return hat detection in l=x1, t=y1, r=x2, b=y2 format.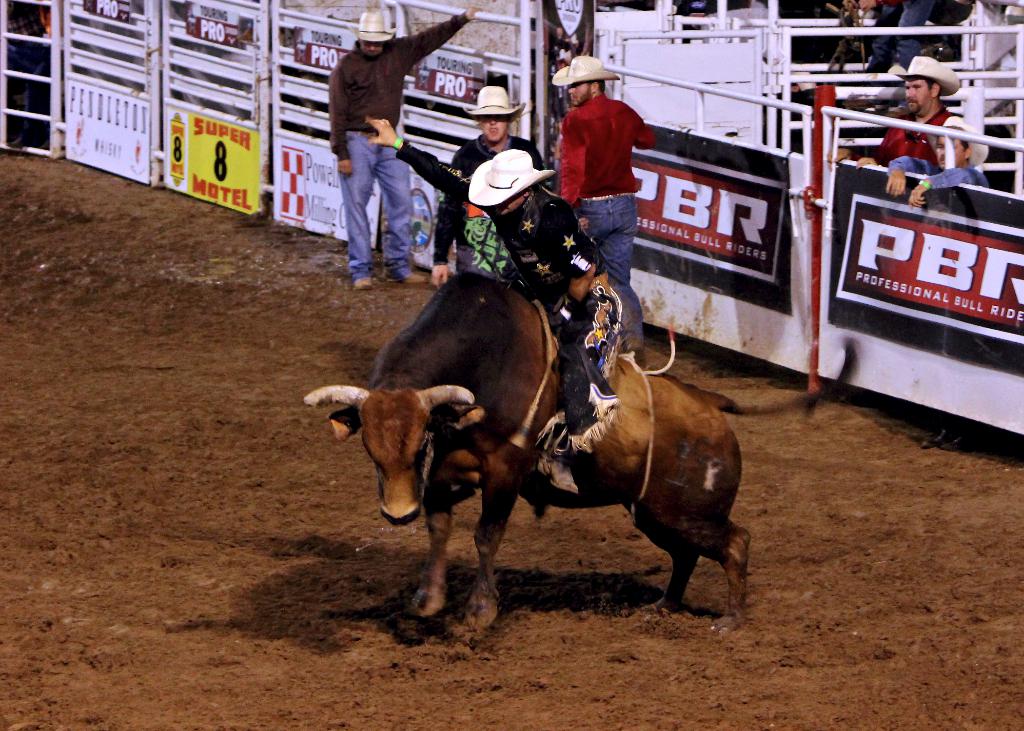
l=553, t=55, r=618, b=90.
